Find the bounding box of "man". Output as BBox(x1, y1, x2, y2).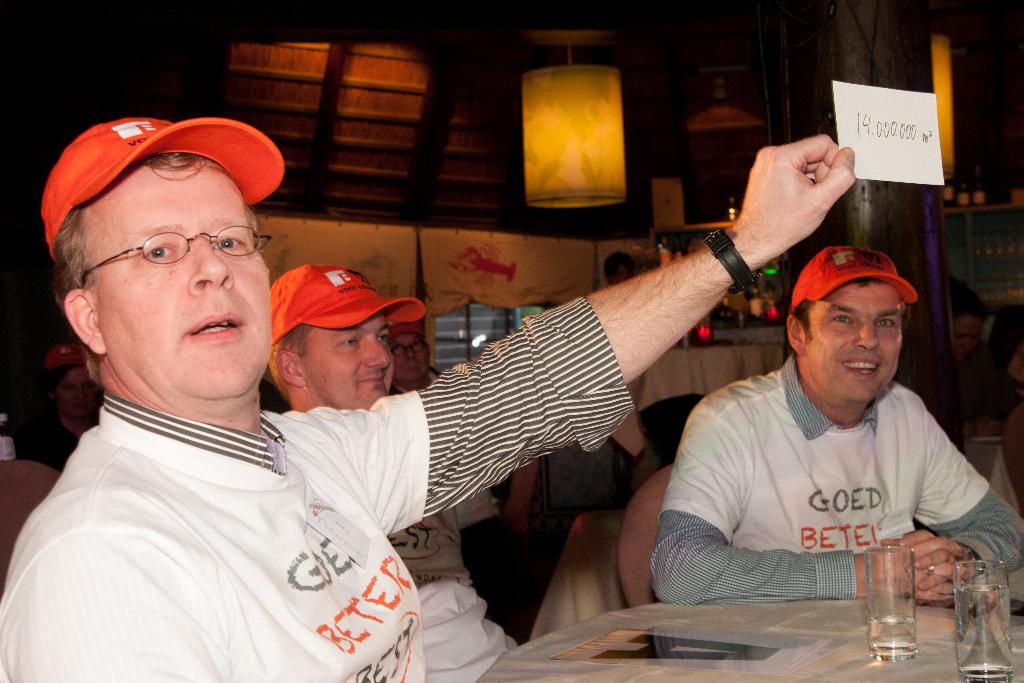
BBox(0, 120, 854, 682).
